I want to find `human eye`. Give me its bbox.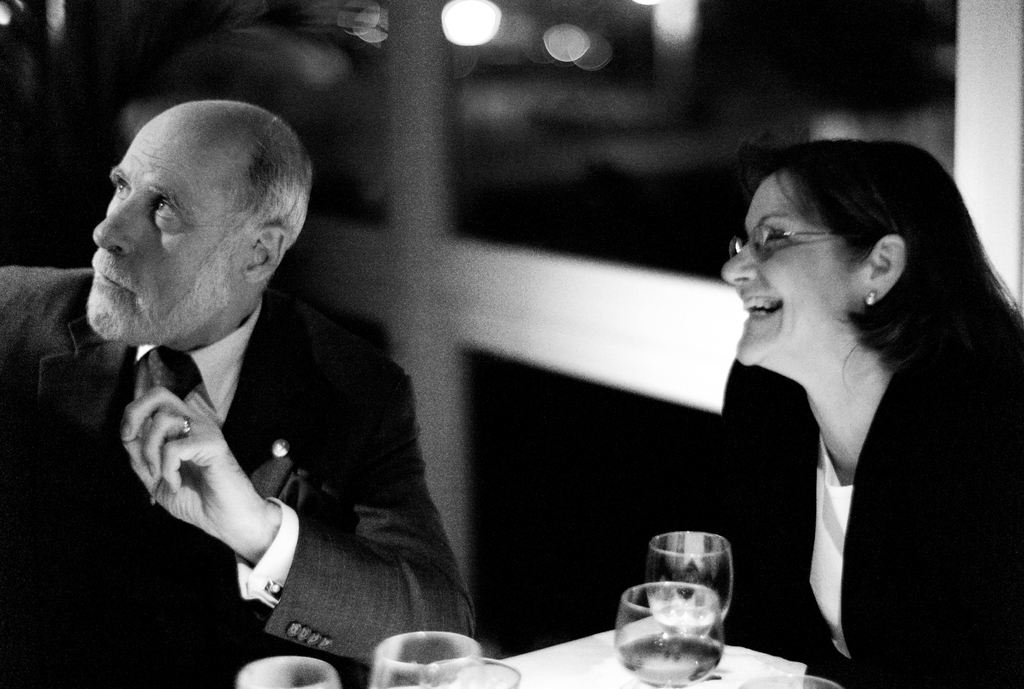
<region>148, 194, 189, 230</region>.
